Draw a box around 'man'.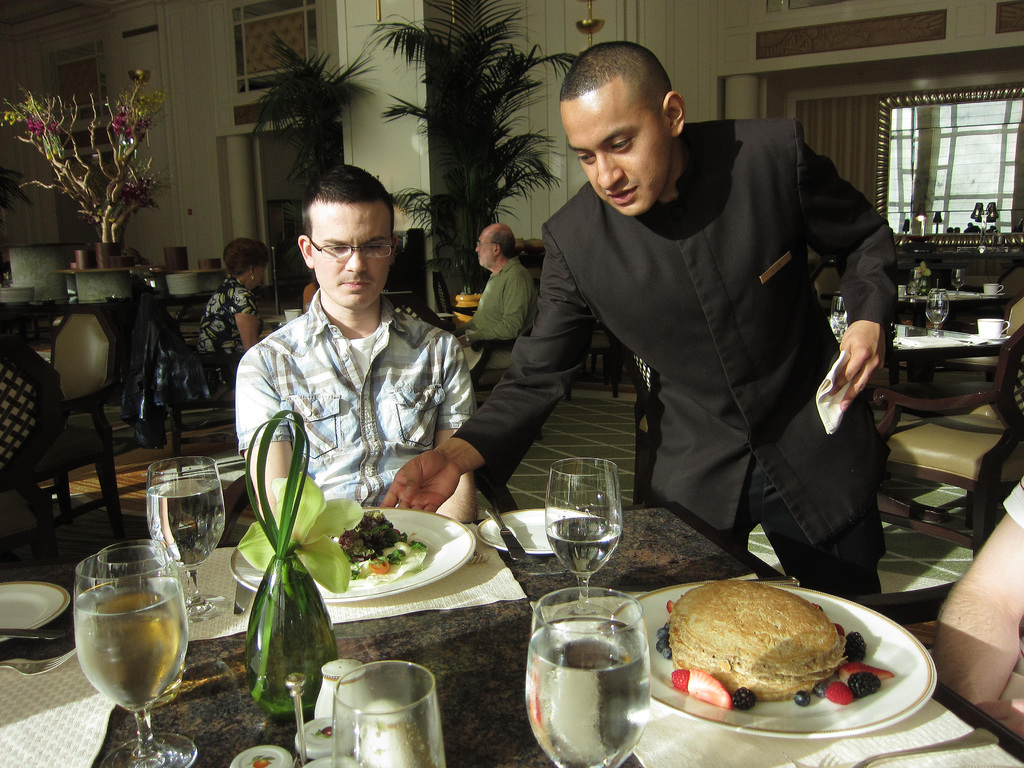
{"left": 447, "top": 219, "right": 535, "bottom": 396}.
